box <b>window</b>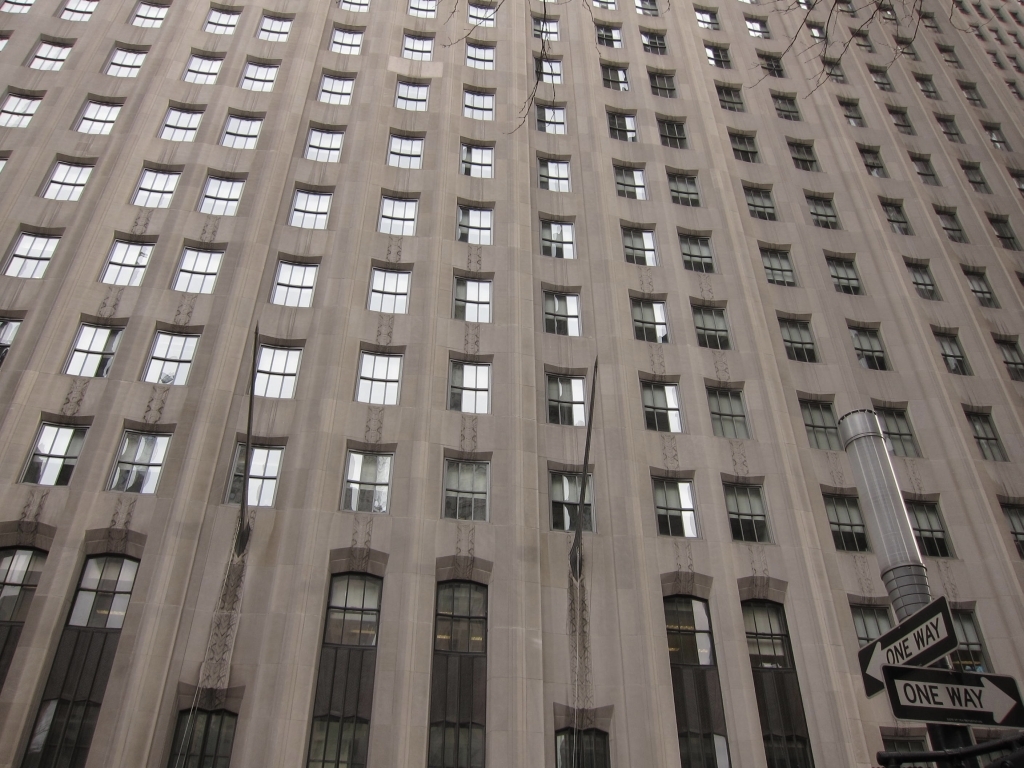
54, 0, 97, 20
